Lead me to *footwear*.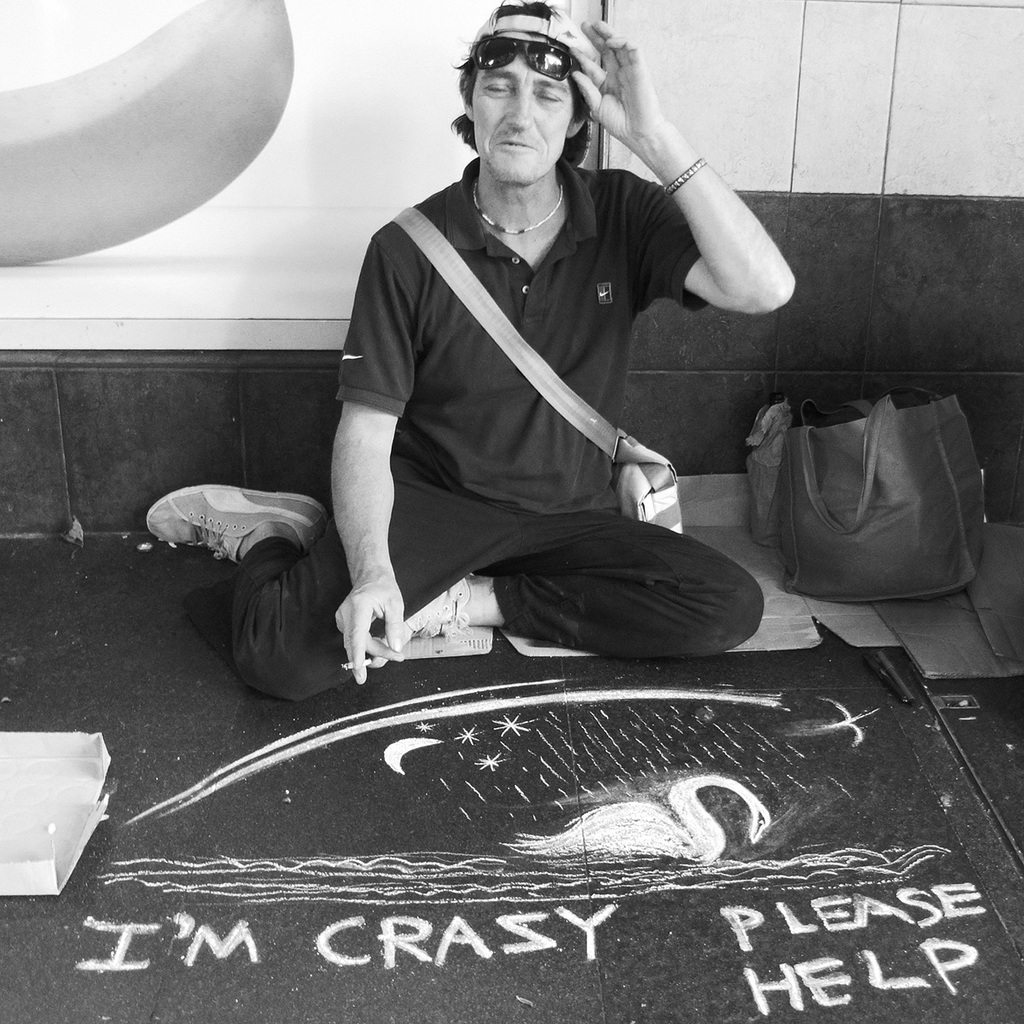
Lead to 368, 575, 467, 684.
